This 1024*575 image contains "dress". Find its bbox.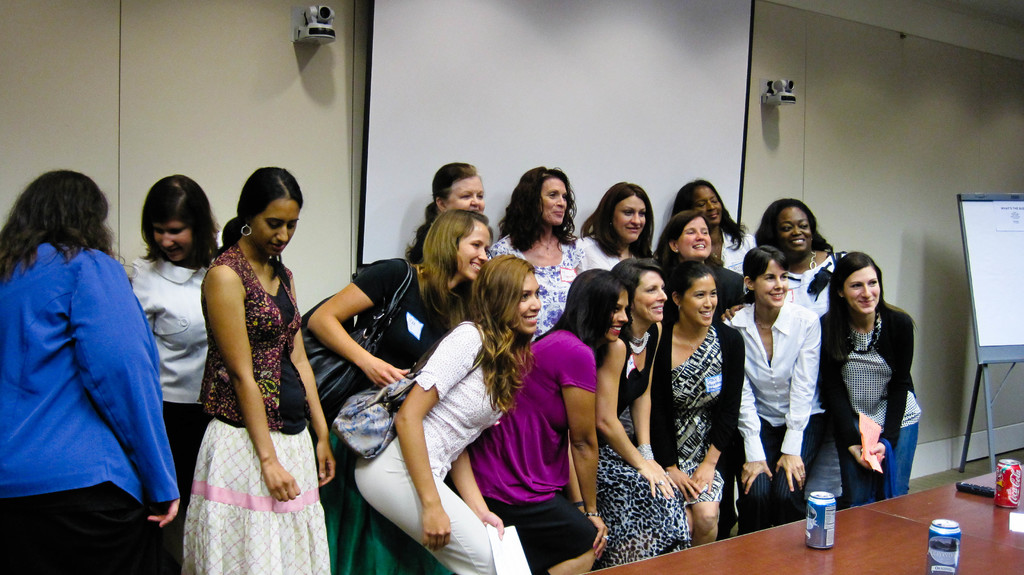
<bbox>179, 243, 335, 574</bbox>.
